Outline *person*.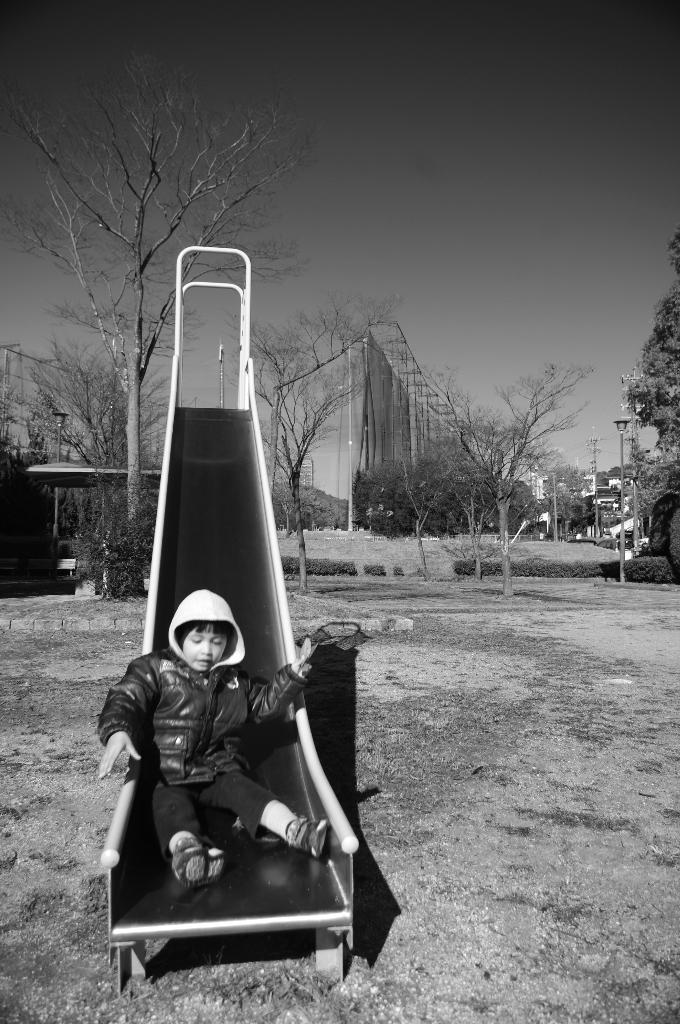
Outline: (74, 584, 344, 888).
